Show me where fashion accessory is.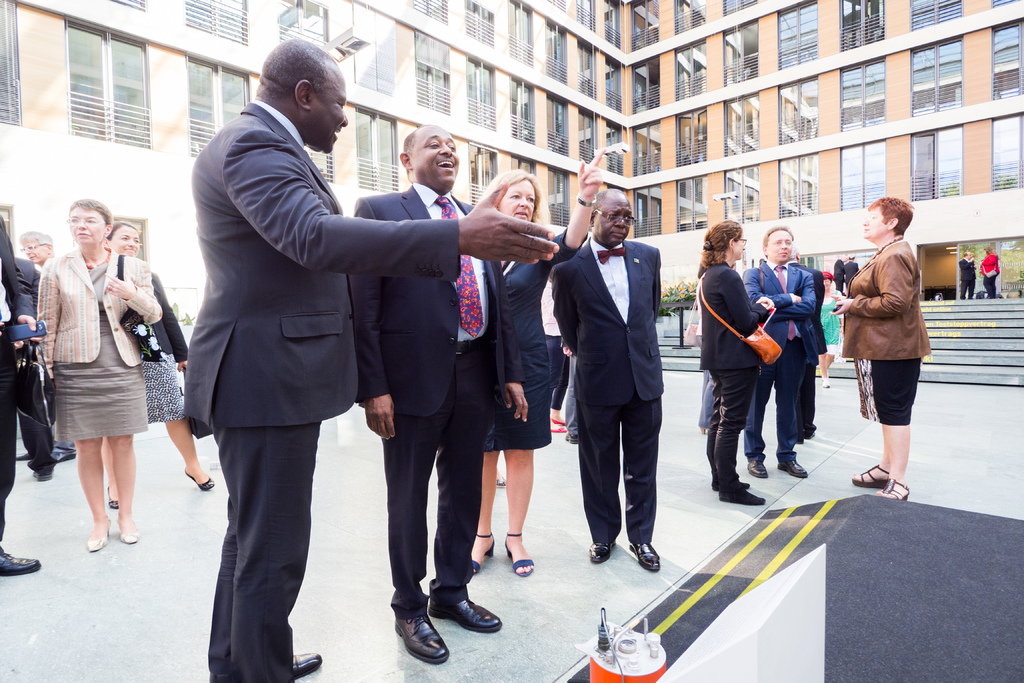
fashion accessory is at 105 284 115 292.
